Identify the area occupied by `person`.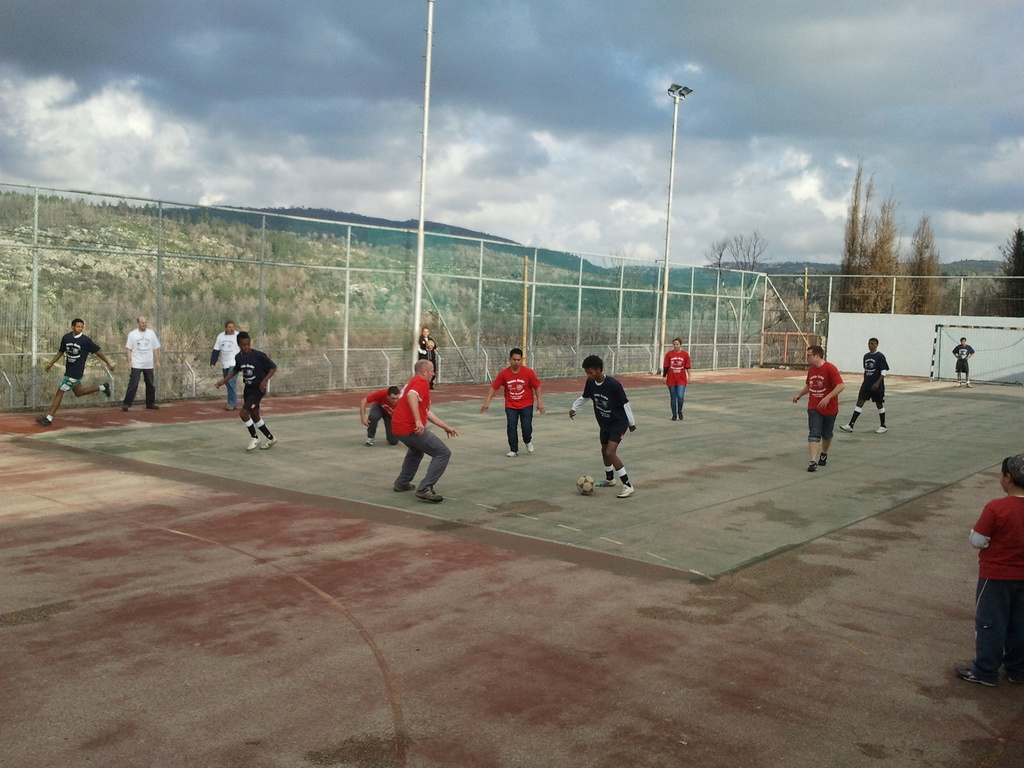
Area: Rect(476, 349, 545, 455).
